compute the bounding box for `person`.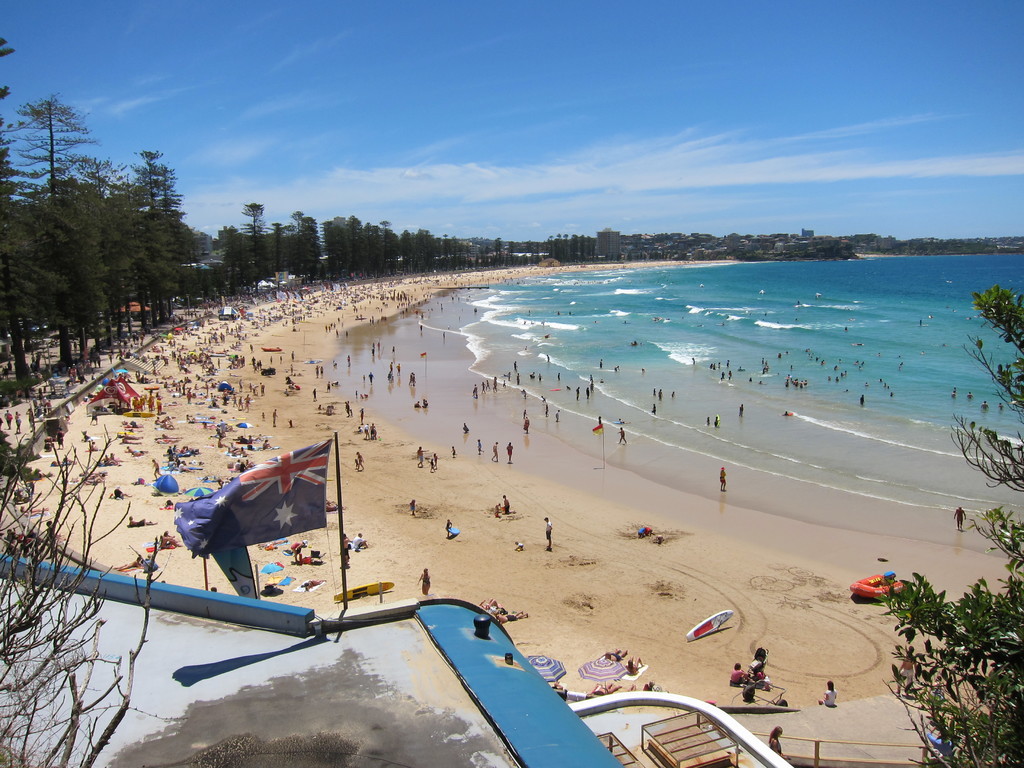
x1=543, y1=515, x2=556, y2=554.
